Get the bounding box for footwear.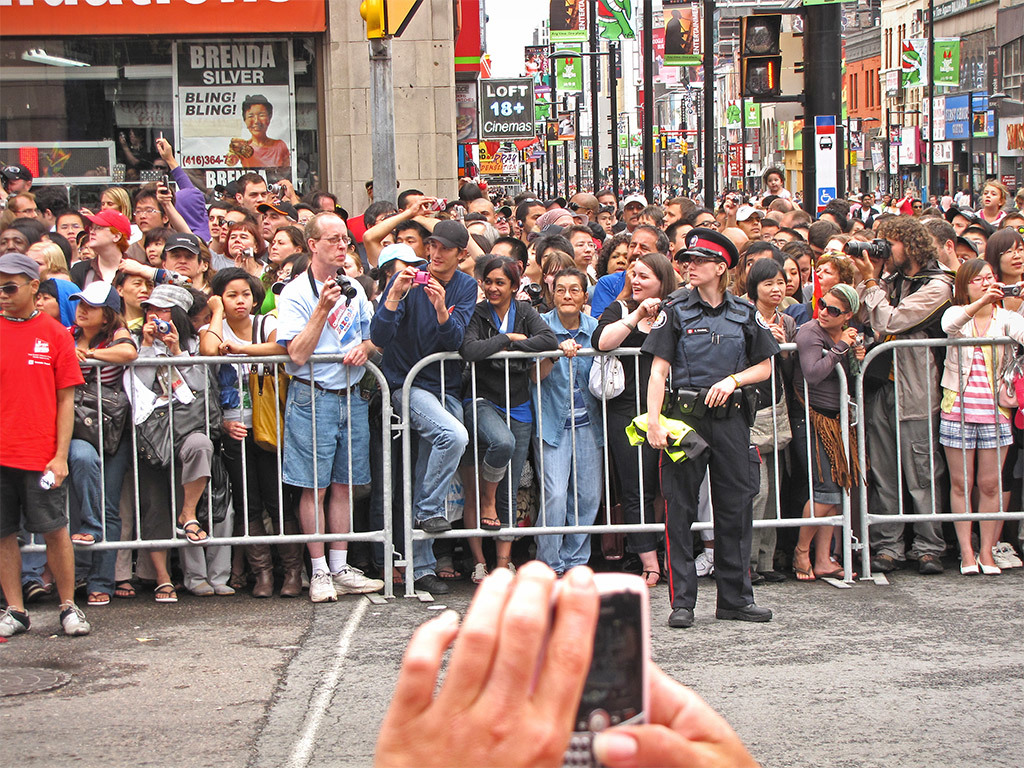
x1=432, y1=548, x2=455, y2=582.
